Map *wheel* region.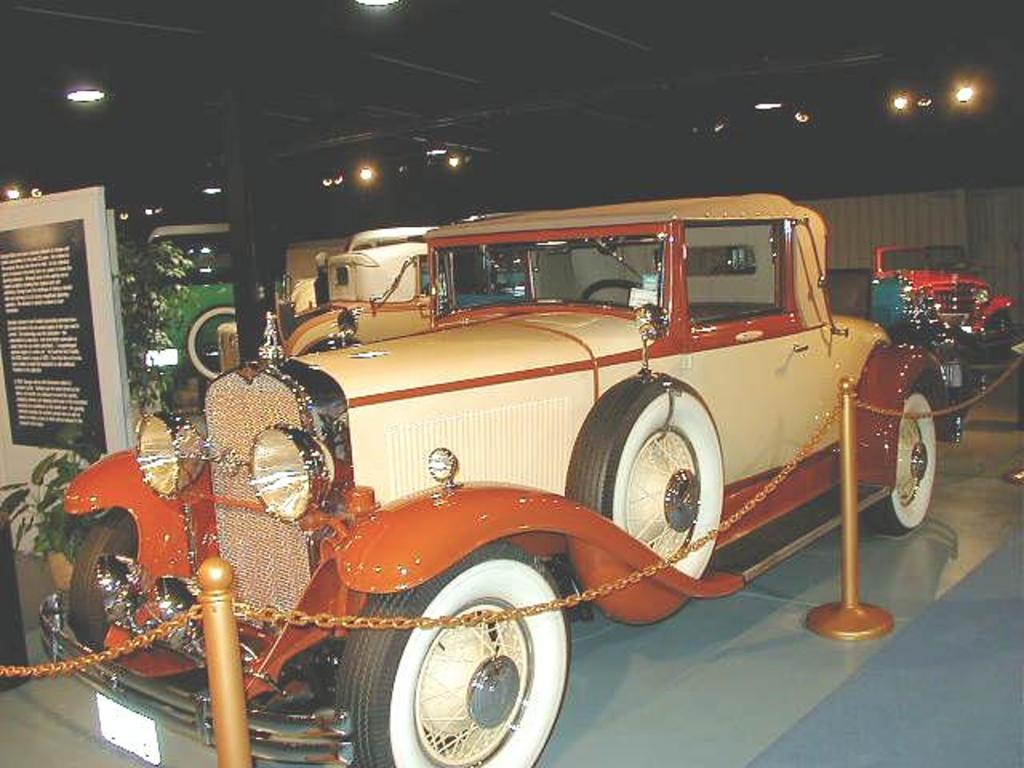
Mapped to locate(346, 565, 576, 757).
